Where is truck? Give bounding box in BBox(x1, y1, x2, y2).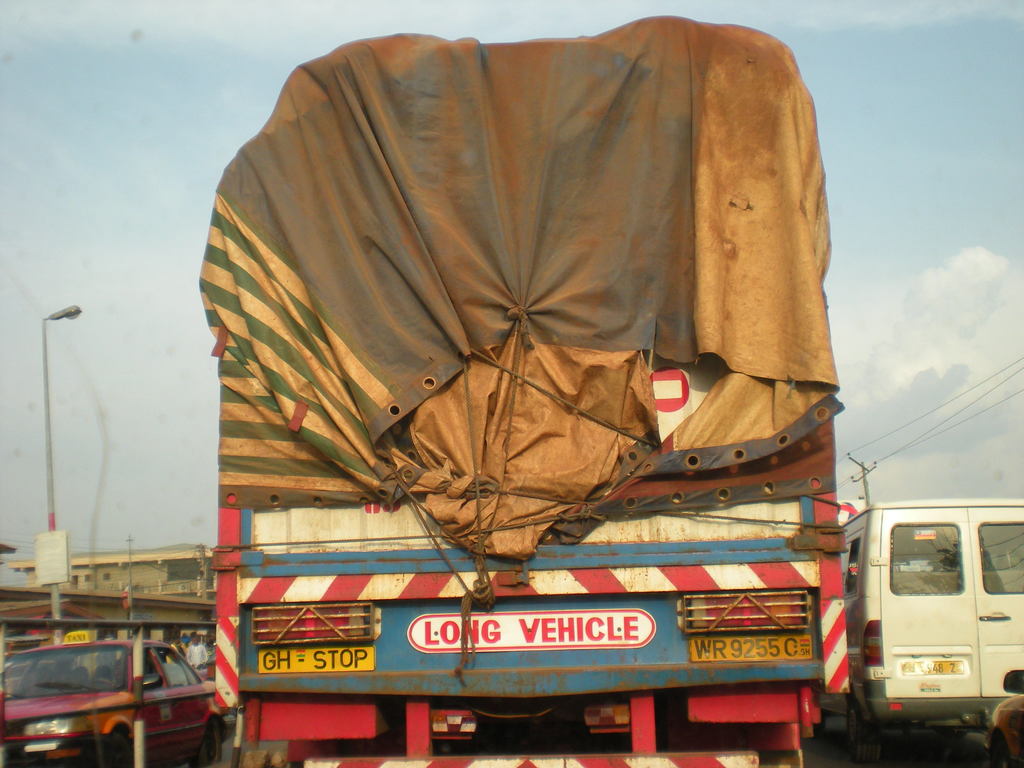
BBox(211, 9, 847, 767).
